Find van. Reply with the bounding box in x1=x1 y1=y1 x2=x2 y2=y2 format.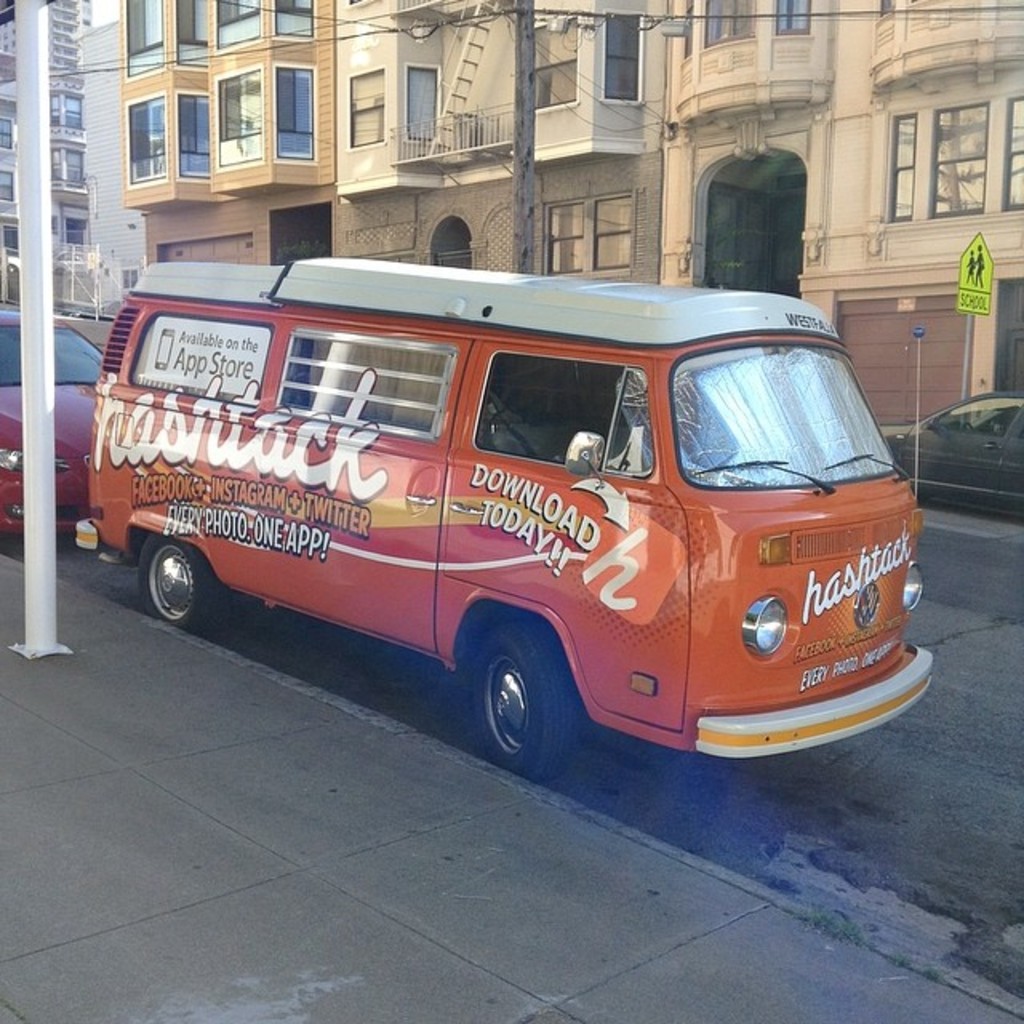
x1=69 y1=250 x2=931 y2=787.
